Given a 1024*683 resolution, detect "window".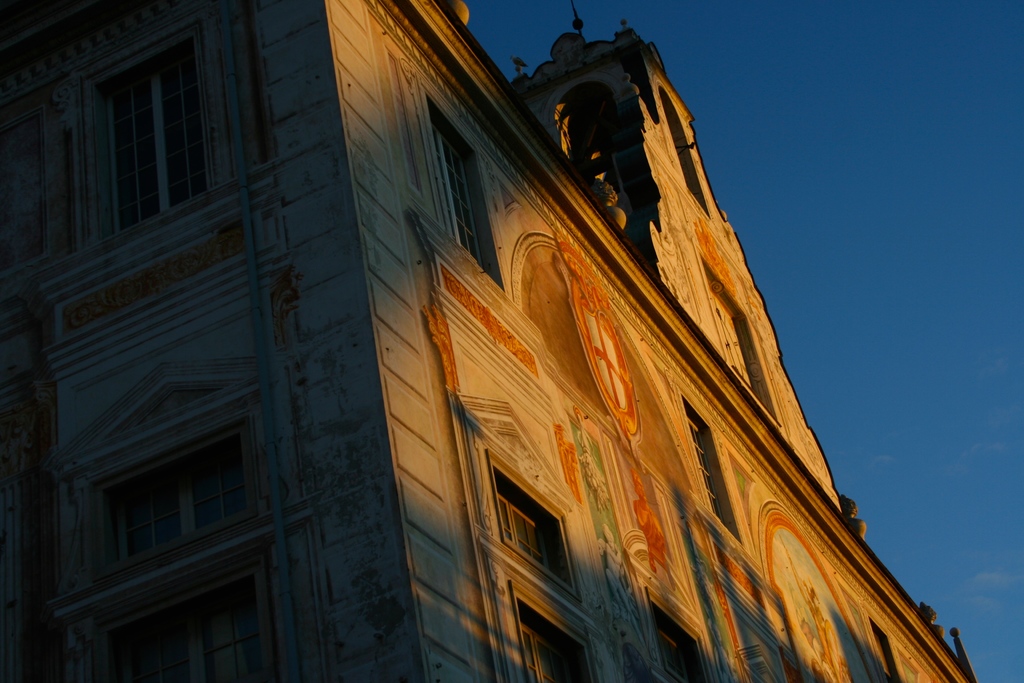
66, 24, 227, 234.
